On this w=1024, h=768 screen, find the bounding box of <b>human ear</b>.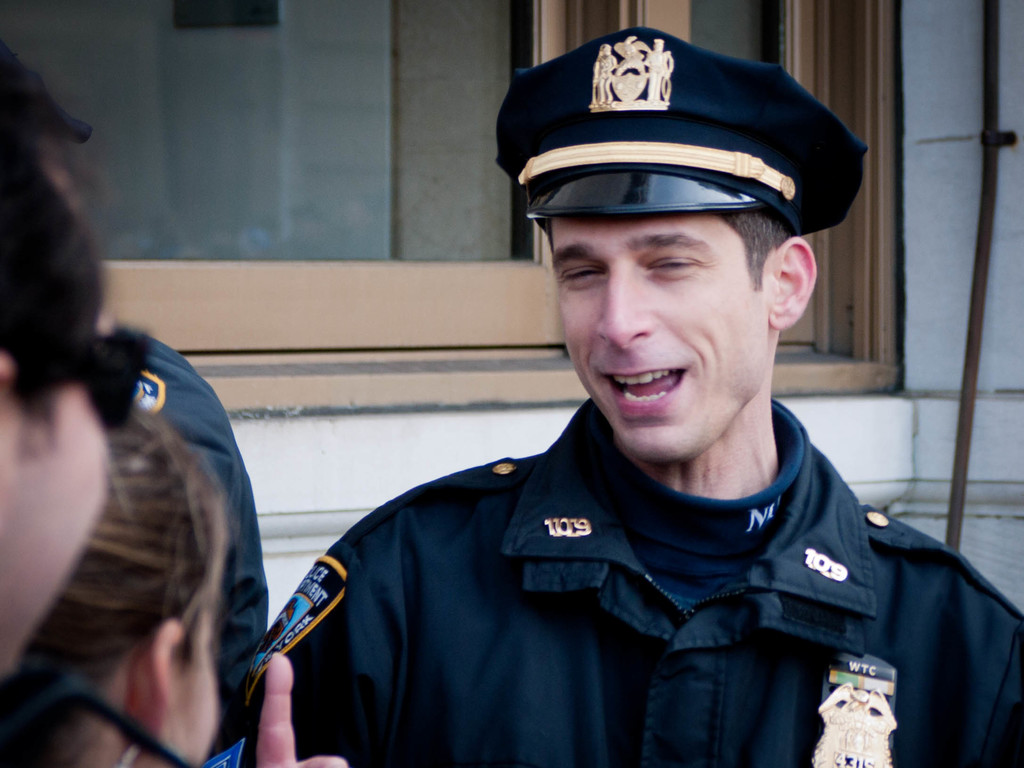
Bounding box: 772:236:820:331.
